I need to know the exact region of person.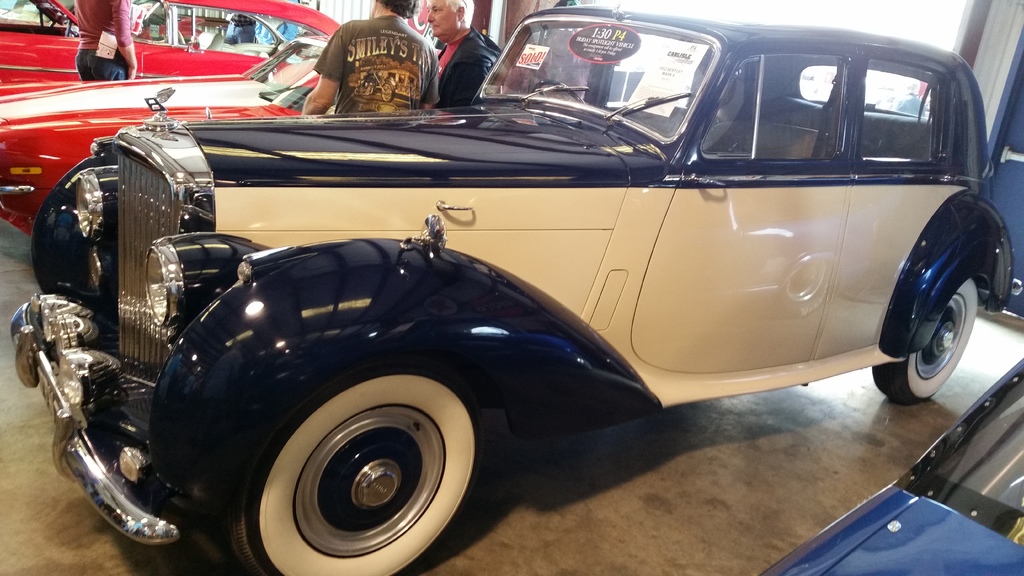
Region: (75,0,140,81).
